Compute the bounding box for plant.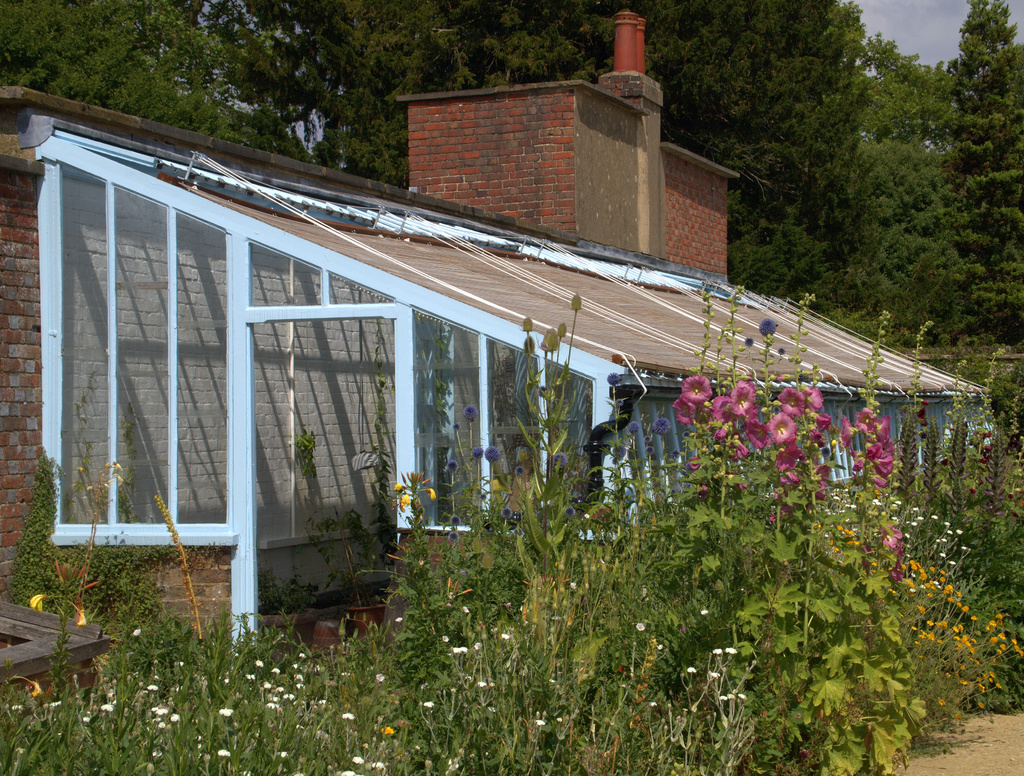
bbox(816, 491, 971, 572).
